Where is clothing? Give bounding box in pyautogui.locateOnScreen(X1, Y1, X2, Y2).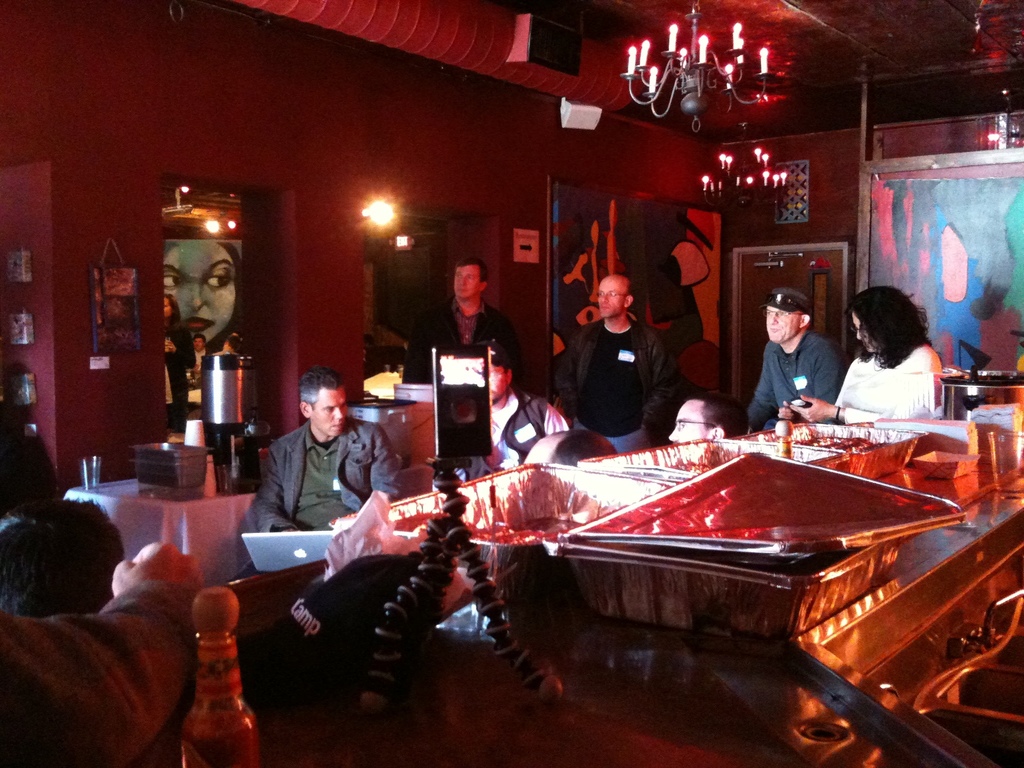
pyautogui.locateOnScreen(189, 346, 210, 375).
